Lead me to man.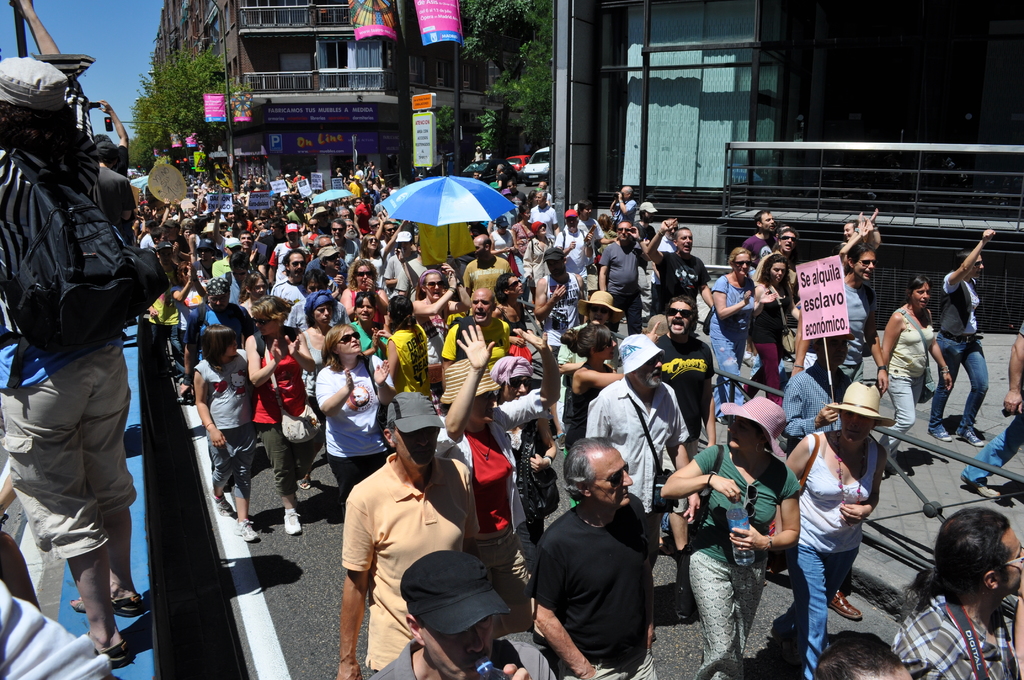
Lead to (812,629,915,679).
